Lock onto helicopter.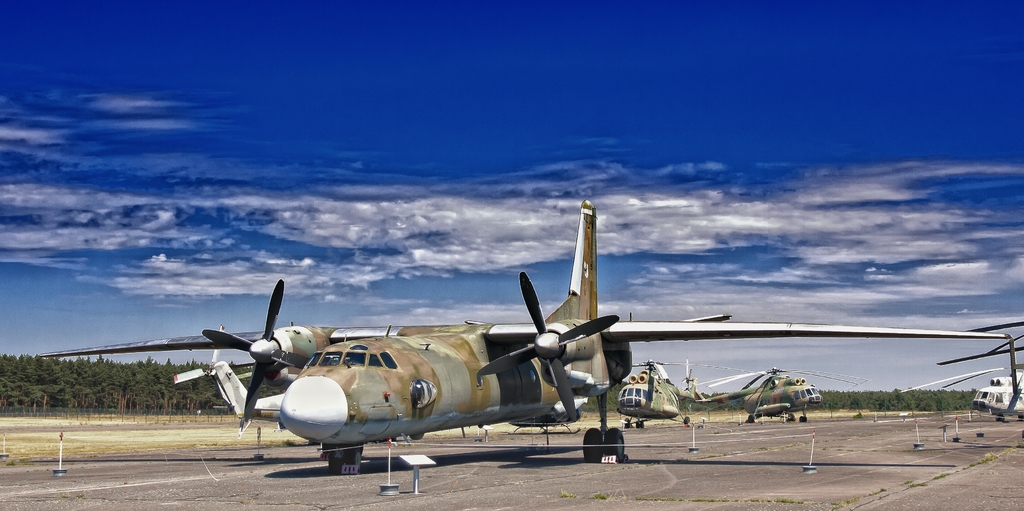
Locked: Rect(684, 365, 869, 423).
